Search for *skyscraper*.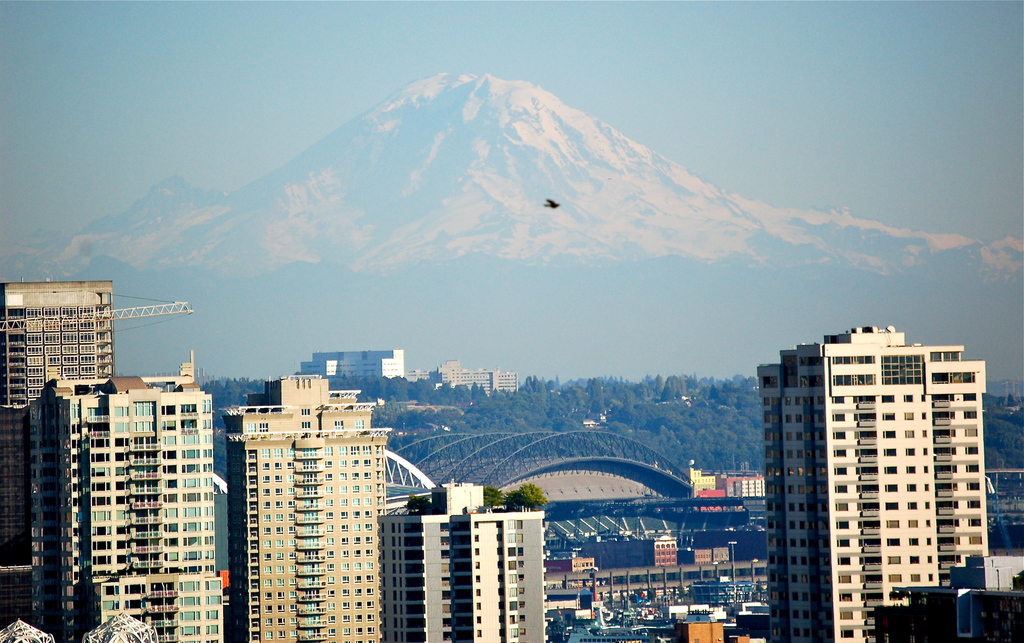
Found at rect(223, 371, 392, 642).
